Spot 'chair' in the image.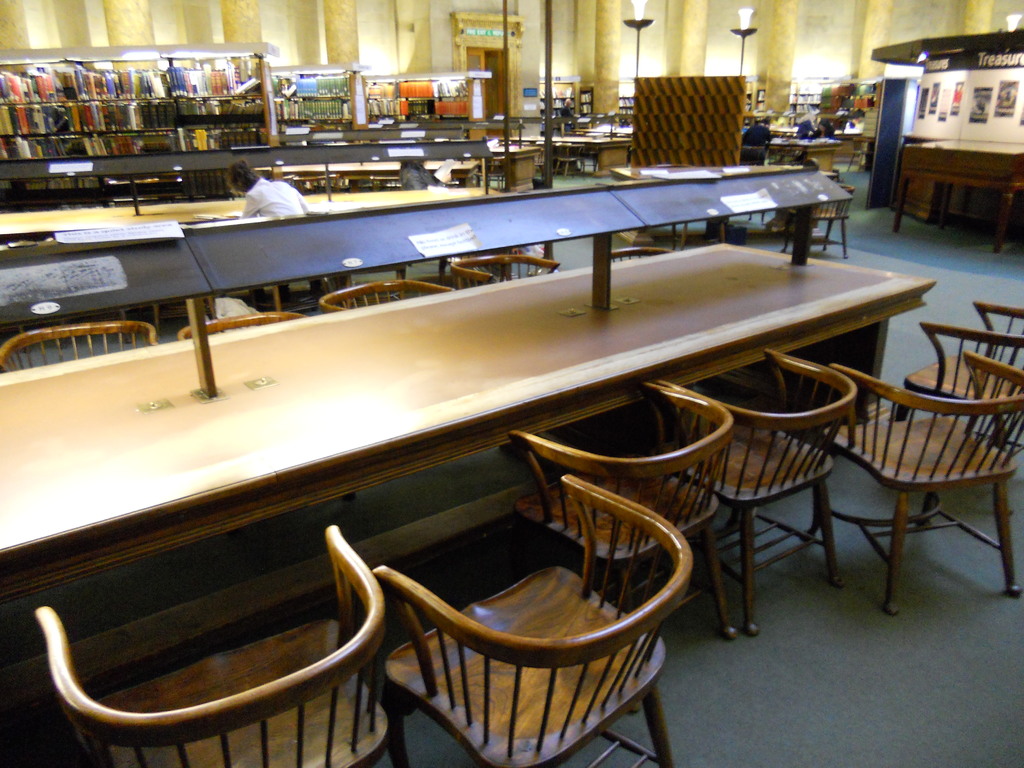
'chair' found at select_region(650, 348, 840, 632).
